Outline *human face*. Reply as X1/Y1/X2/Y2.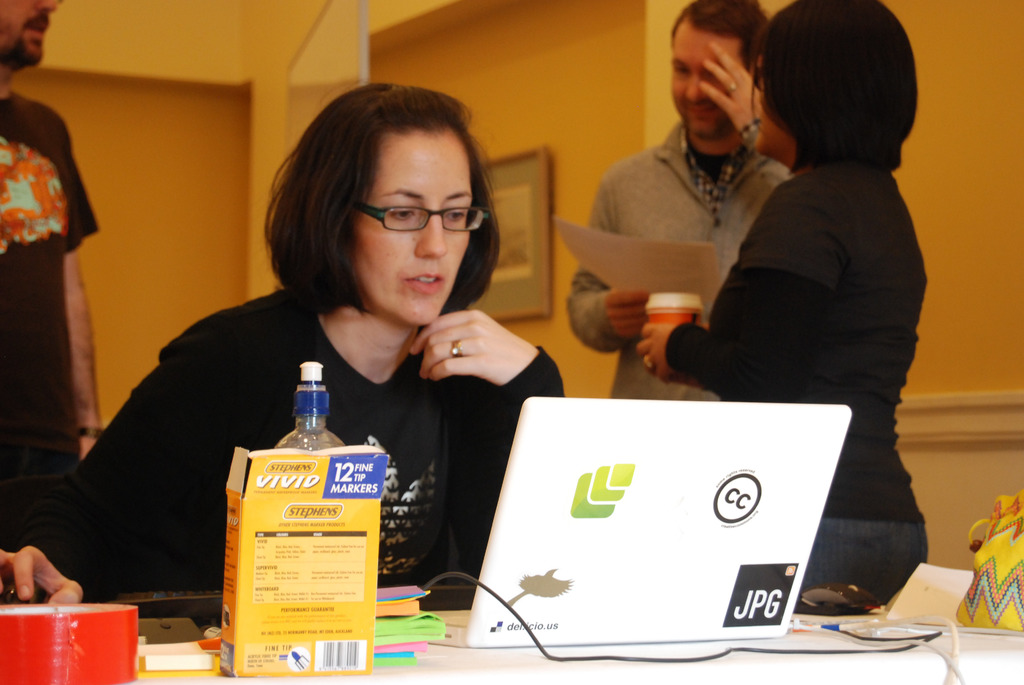
357/128/468/327.
